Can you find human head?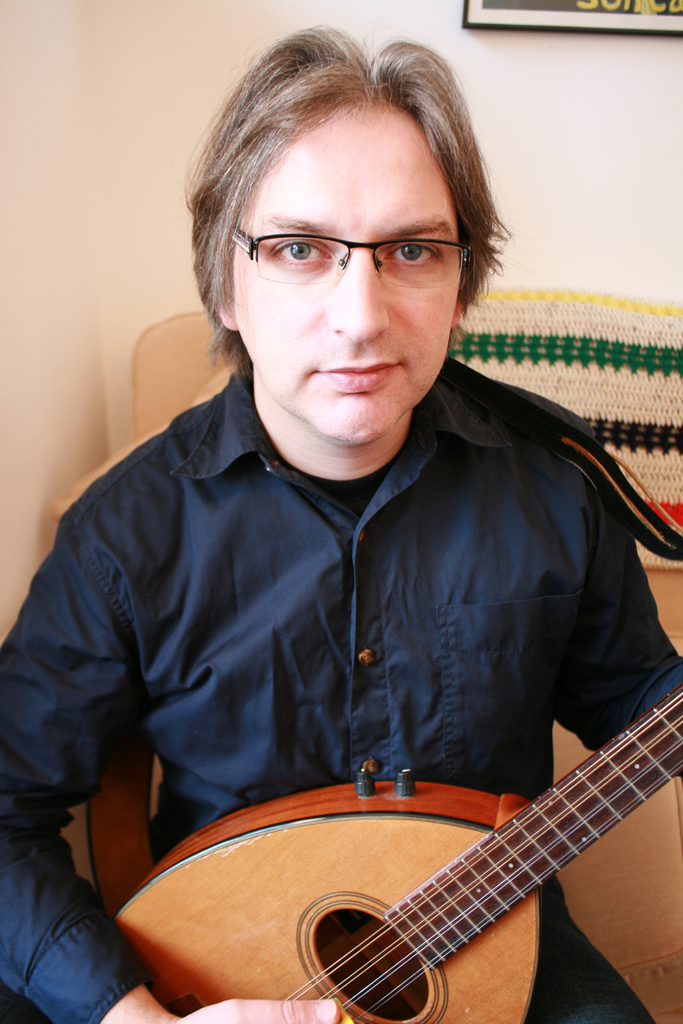
Yes, bounding box: <bbox>181, 16, 525, 415</bbox>.
